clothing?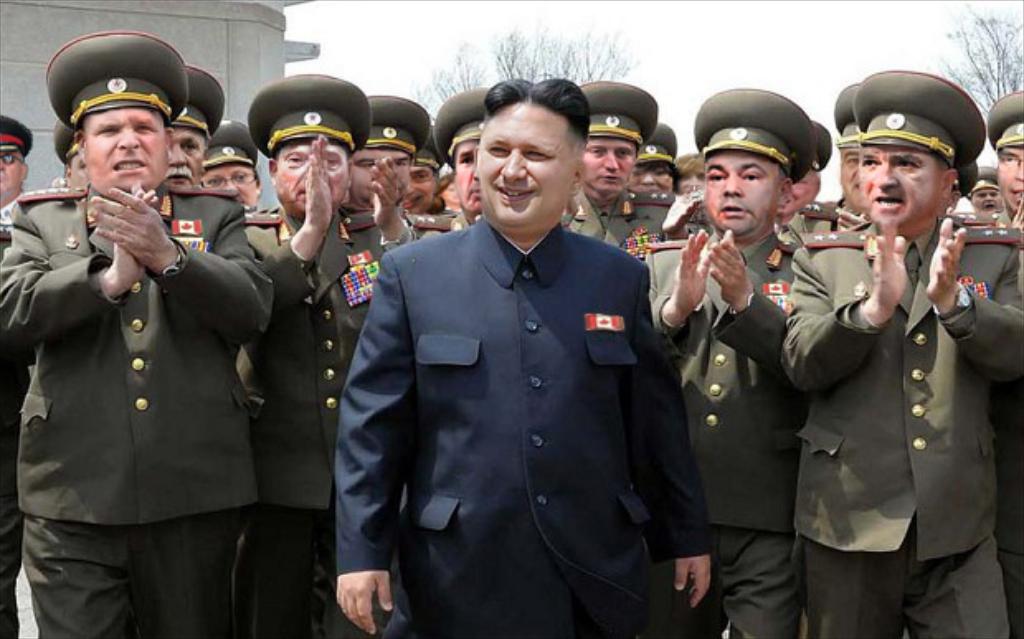
x1=647, y1=210, x2=799, y2=637
